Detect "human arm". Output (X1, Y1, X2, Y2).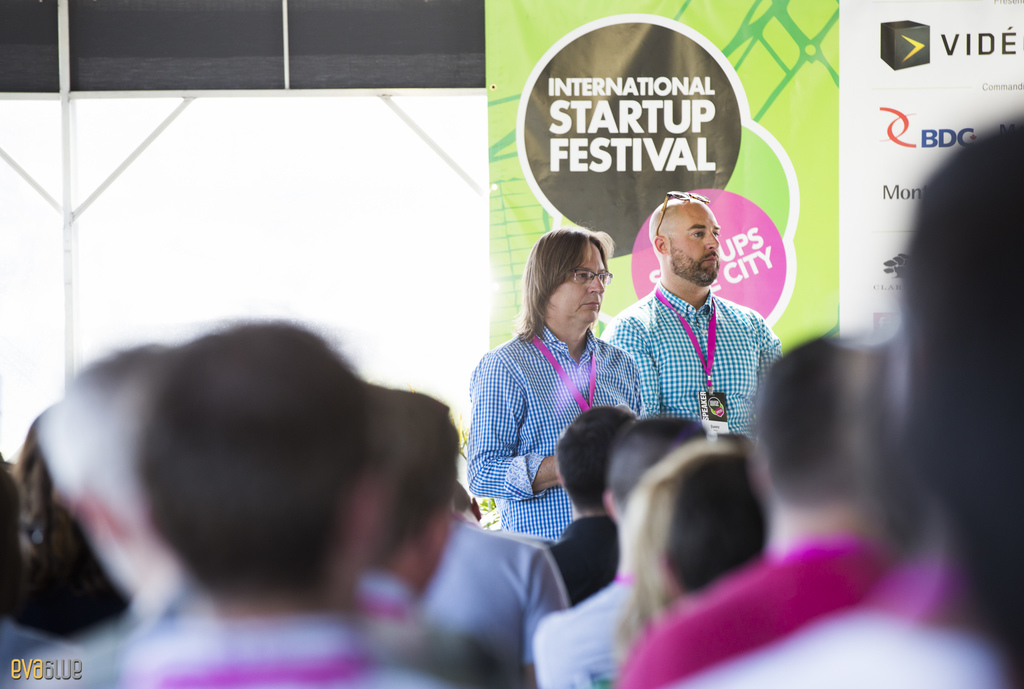
(757, 316, 785, 389).
